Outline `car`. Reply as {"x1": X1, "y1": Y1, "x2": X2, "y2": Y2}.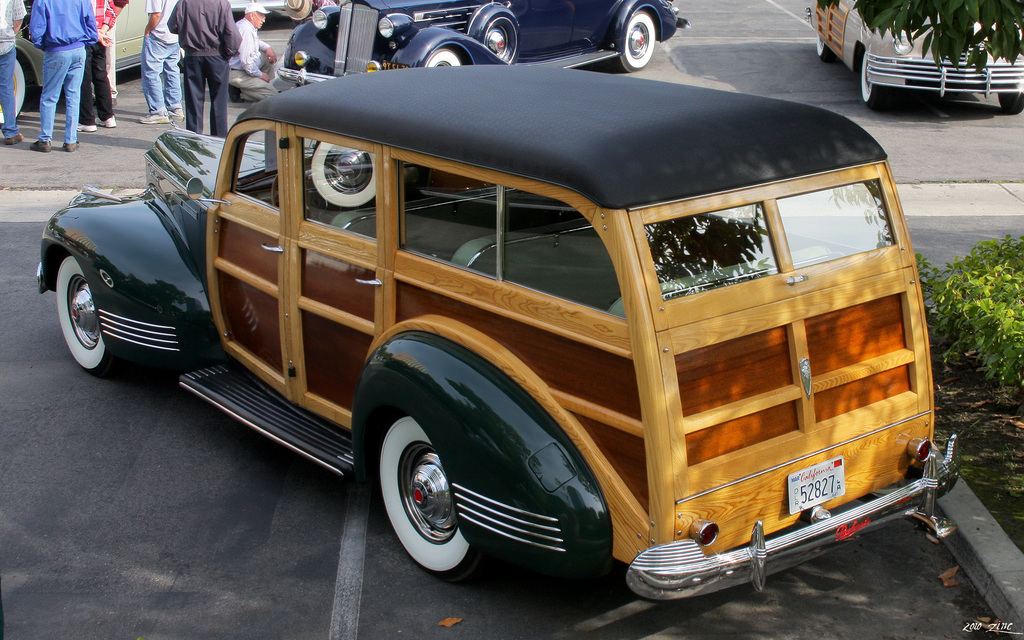
{"x1": 0, "y1": 0, "x2": 230, "y2": 119}.
